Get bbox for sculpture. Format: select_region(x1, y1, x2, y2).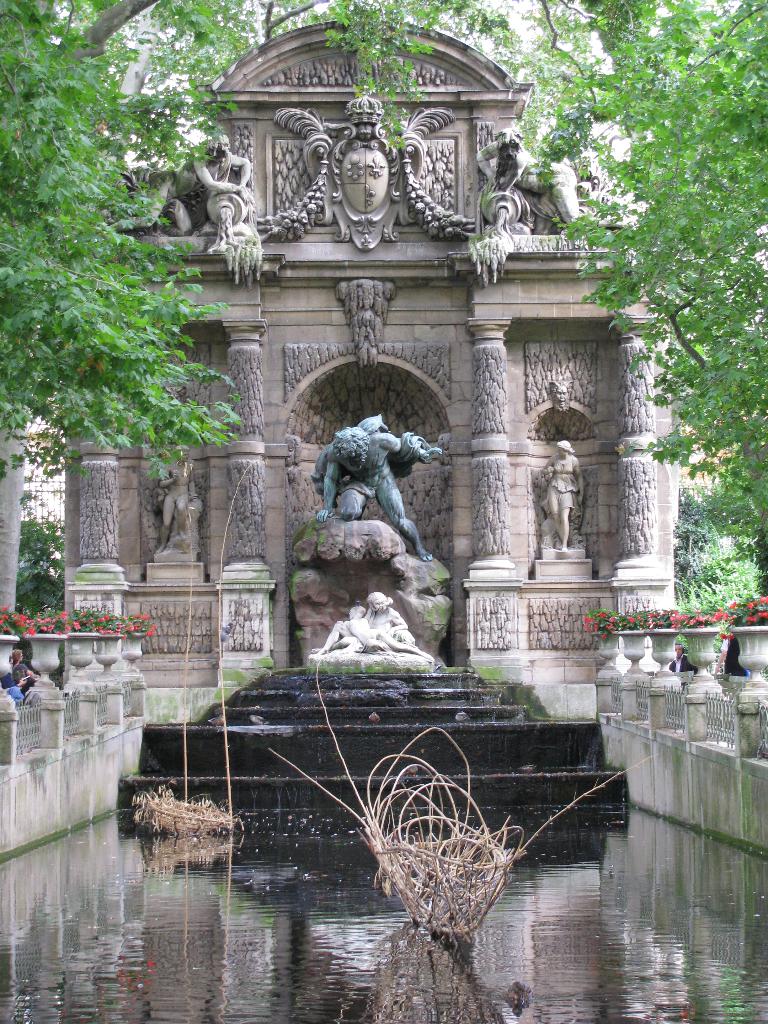
select_region(468, 120, 563, 225).
